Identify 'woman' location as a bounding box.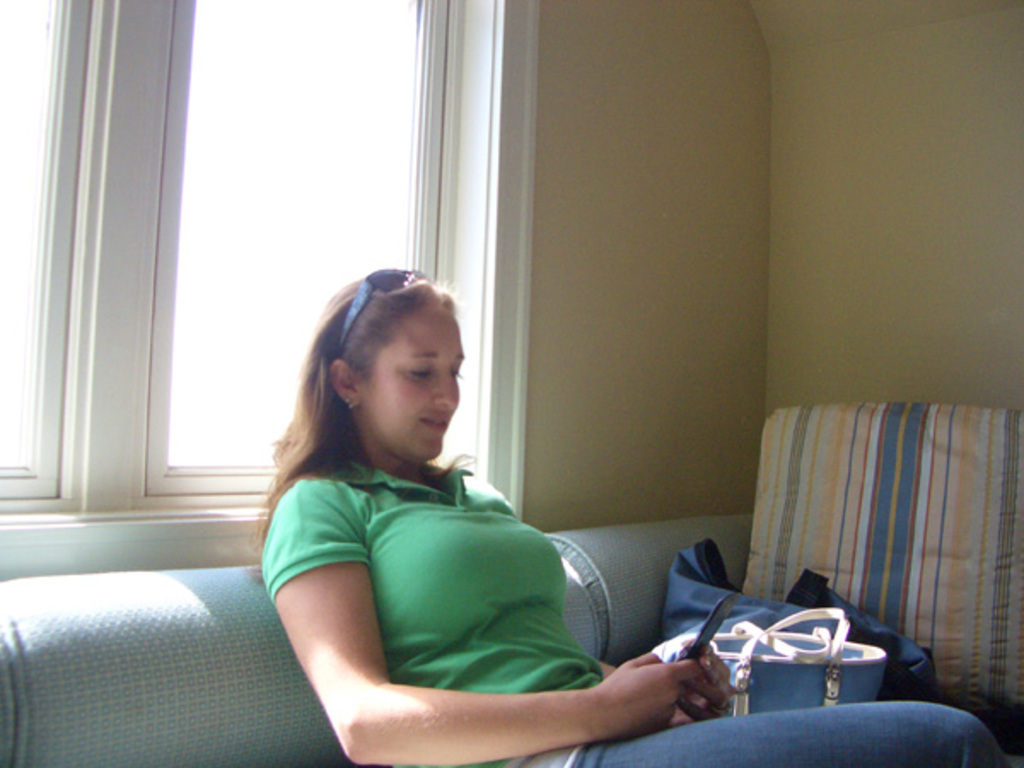
l=256, t=271, r=1004, b=766.
